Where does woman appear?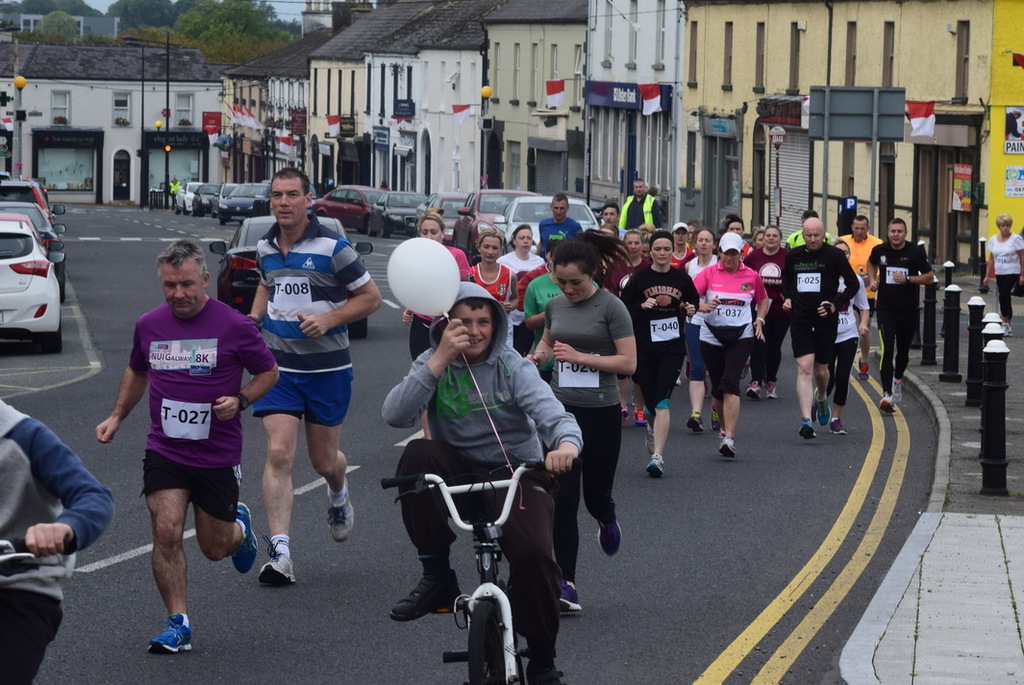
Appears at 619 232 700 473.
